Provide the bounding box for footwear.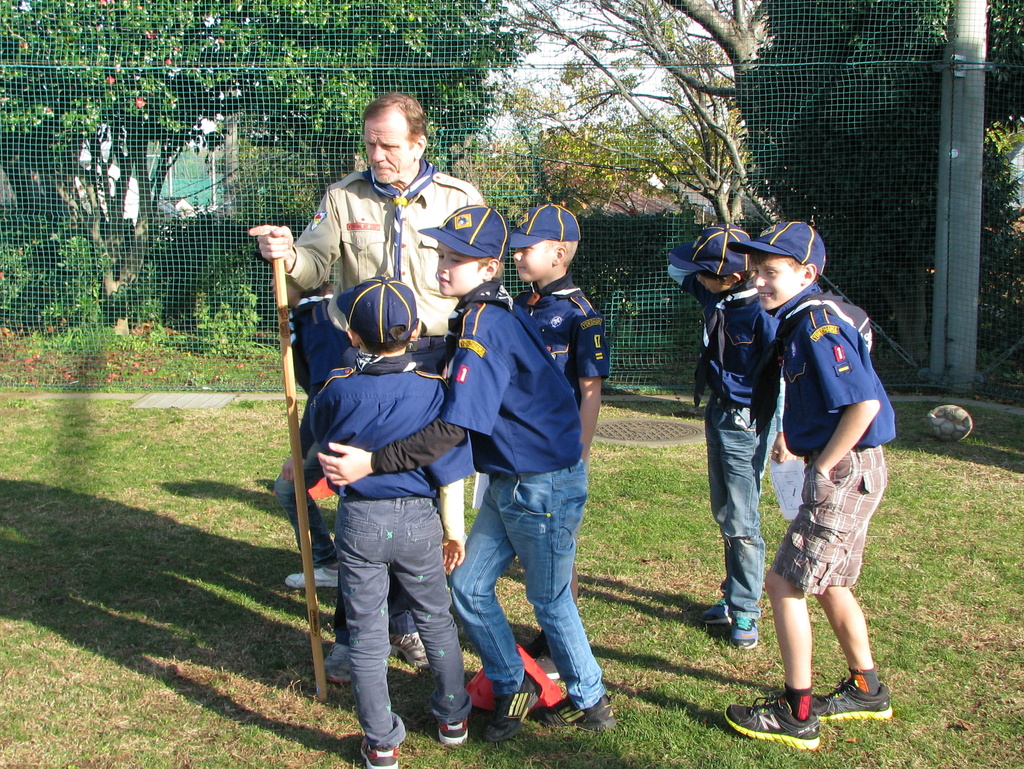
(358,737,396,768).
